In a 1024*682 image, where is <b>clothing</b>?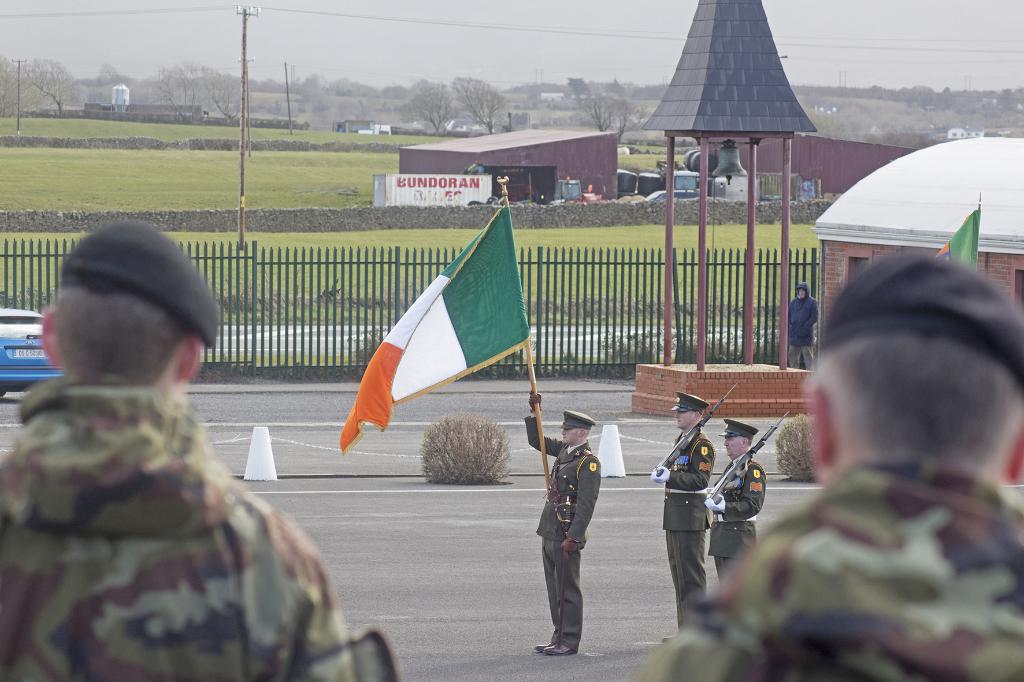
{"left": 0, "top": 380, "right": 376, "bottom": 681}.
